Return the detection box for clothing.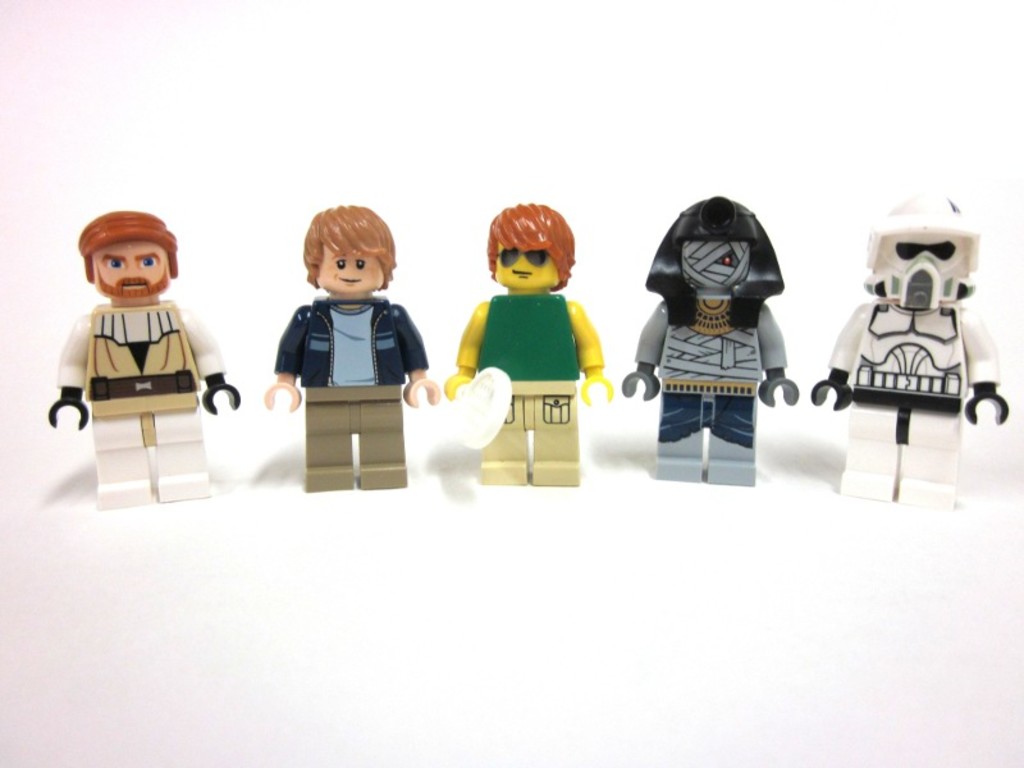
(left=845, top=307, right=972, bottom=404).
